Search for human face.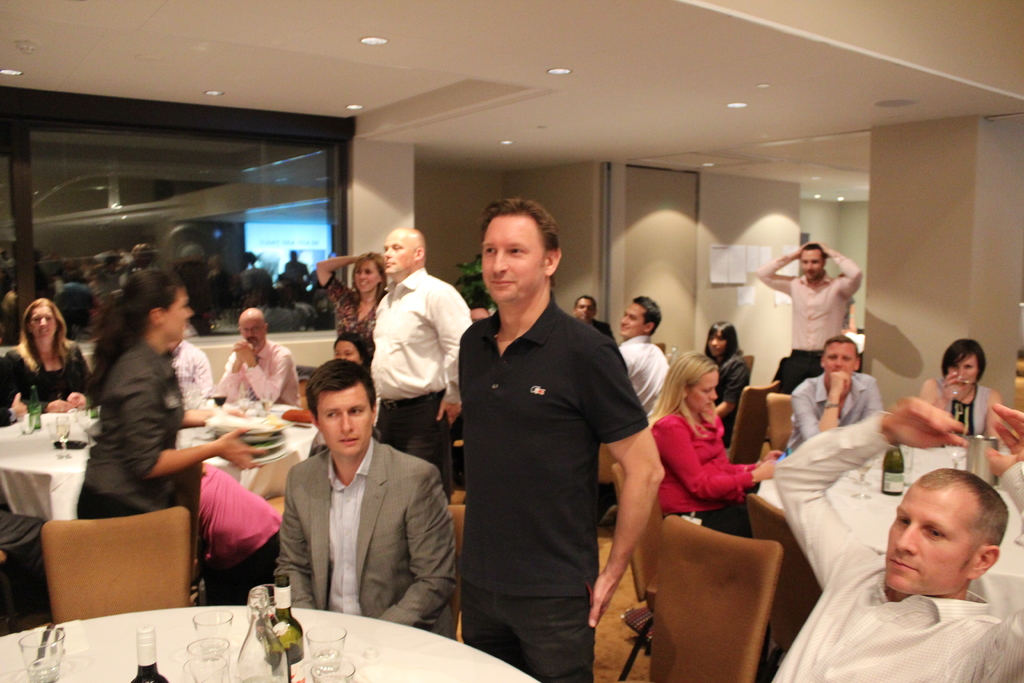
Found at 356,256,374,288.
